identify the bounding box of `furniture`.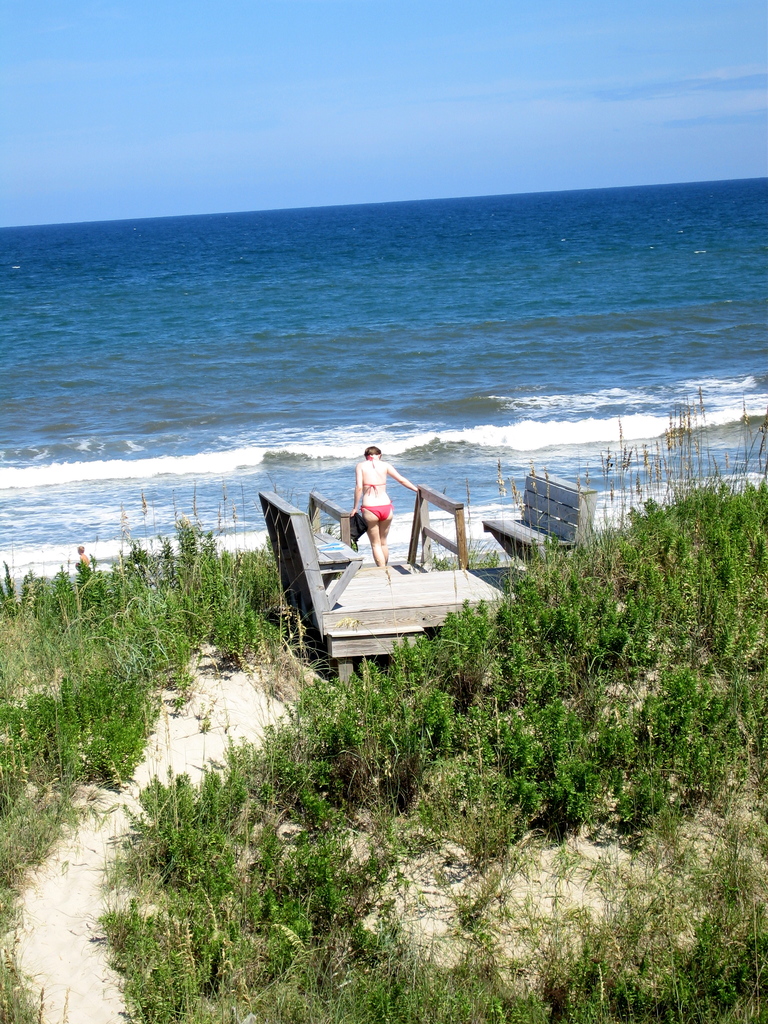
select_region(486, 472, 597, 572).
